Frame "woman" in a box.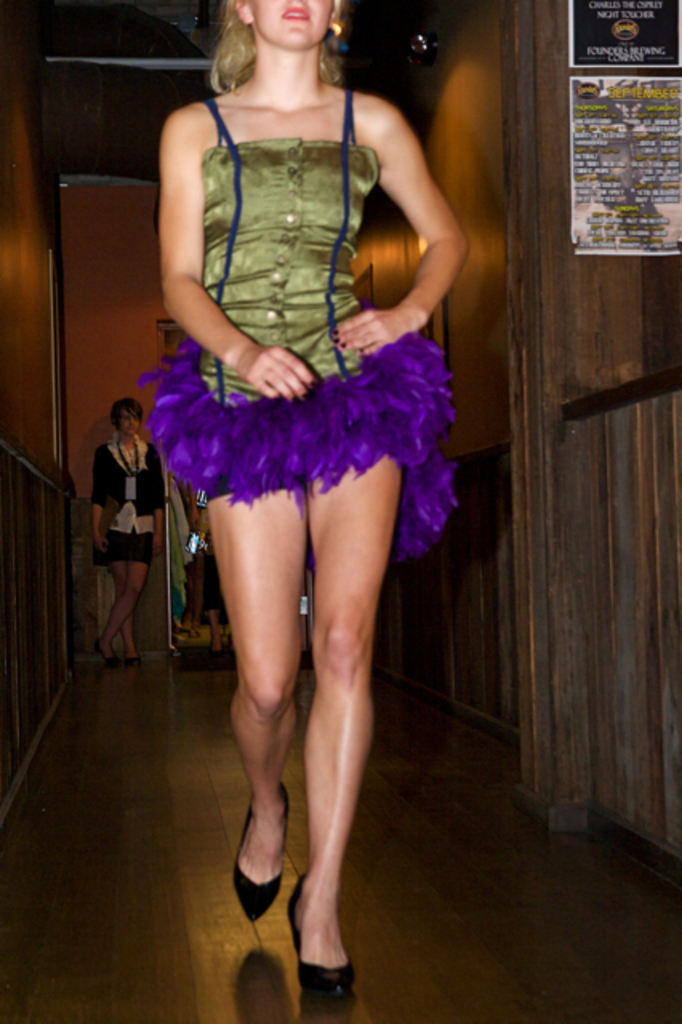
(88, 398, 168, 650).
